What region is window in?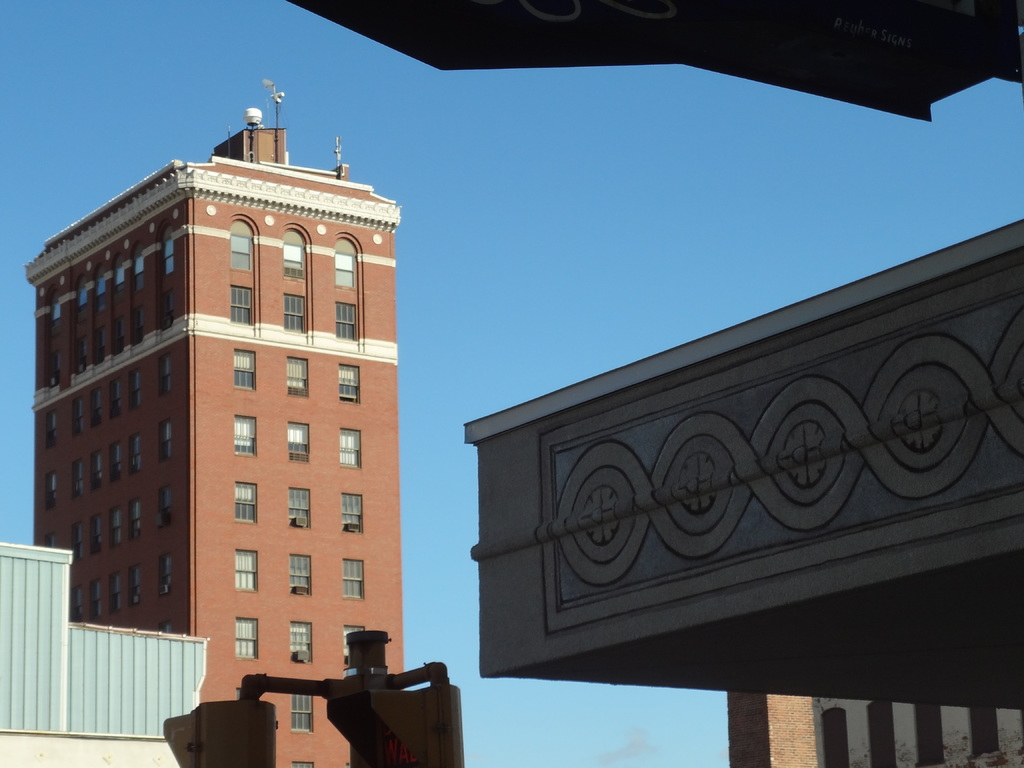
235, 619, 260, 660.
